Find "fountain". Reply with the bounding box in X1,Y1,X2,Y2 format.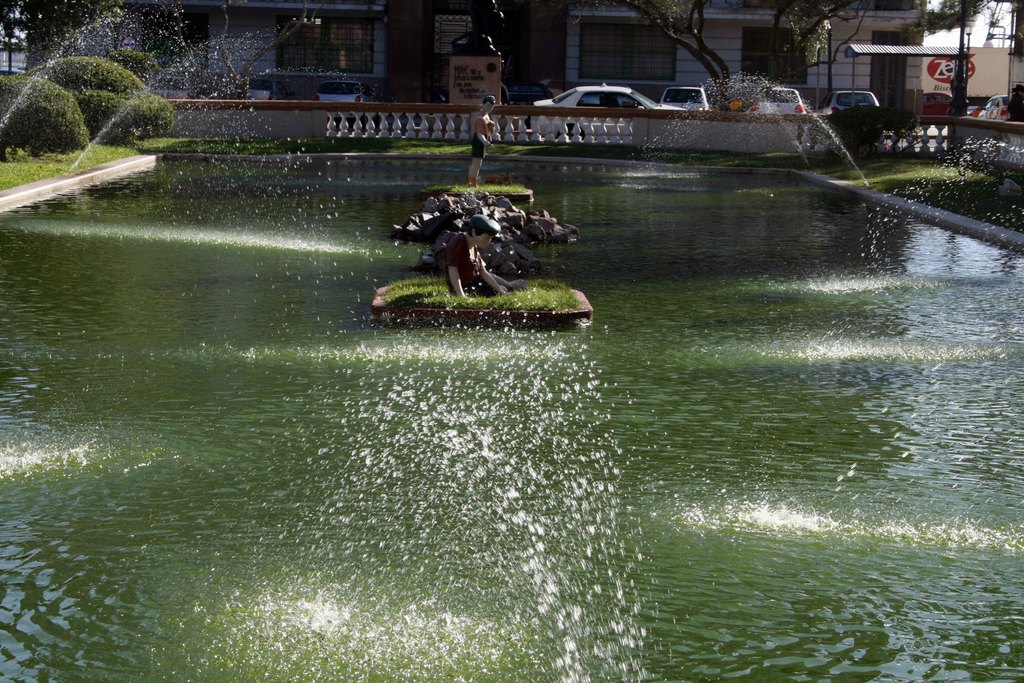
4,416,78,493.
